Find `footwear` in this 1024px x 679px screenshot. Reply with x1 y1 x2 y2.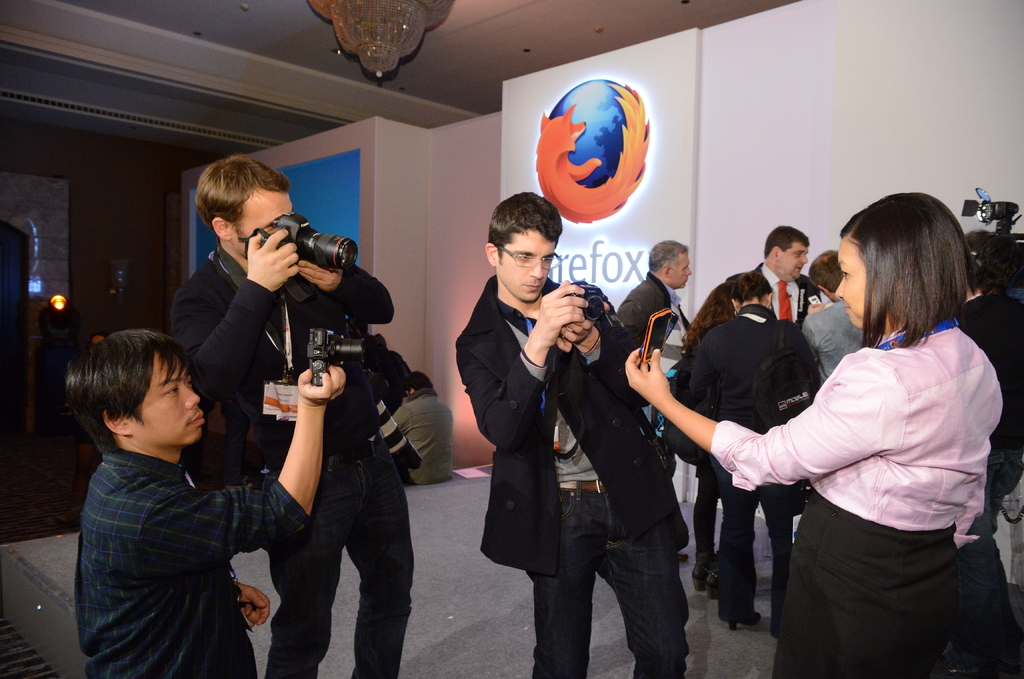
718 605 762 632.
